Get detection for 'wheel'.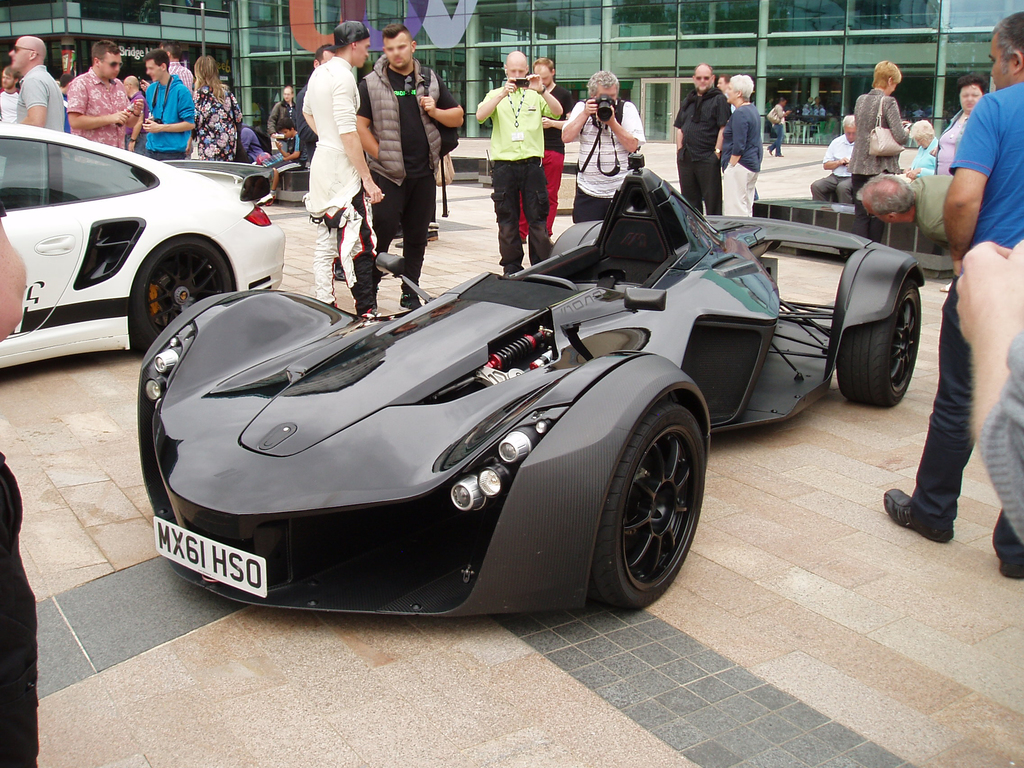
Detection: {"left": 129, "top": 237, "right": 238, "bottom": 350}.
